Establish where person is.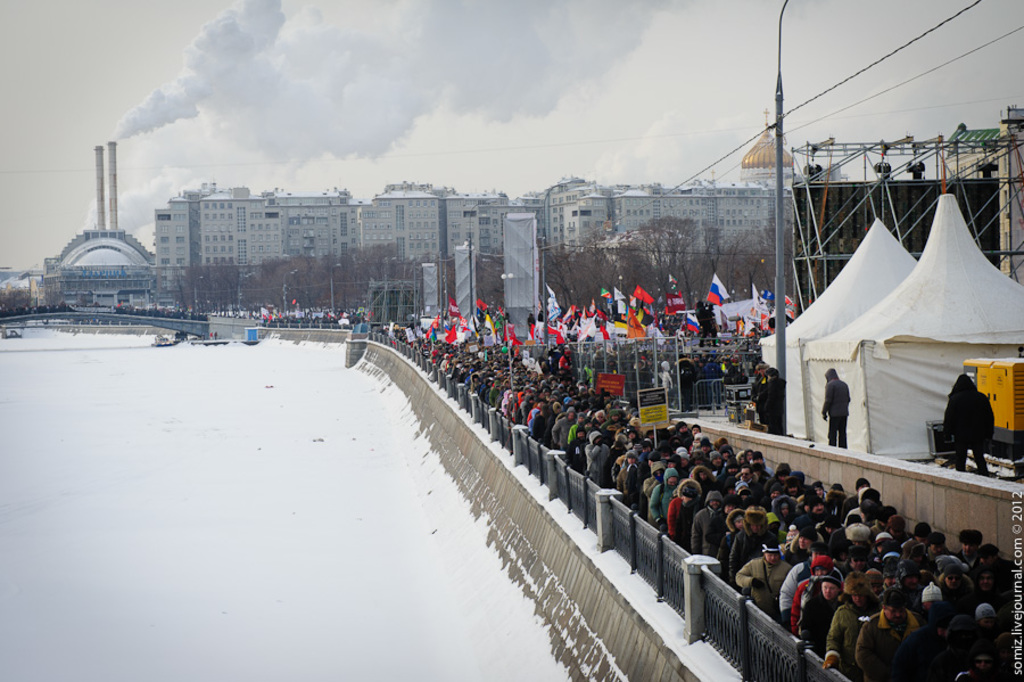
Established at detection(753, 359, 784, 432).
